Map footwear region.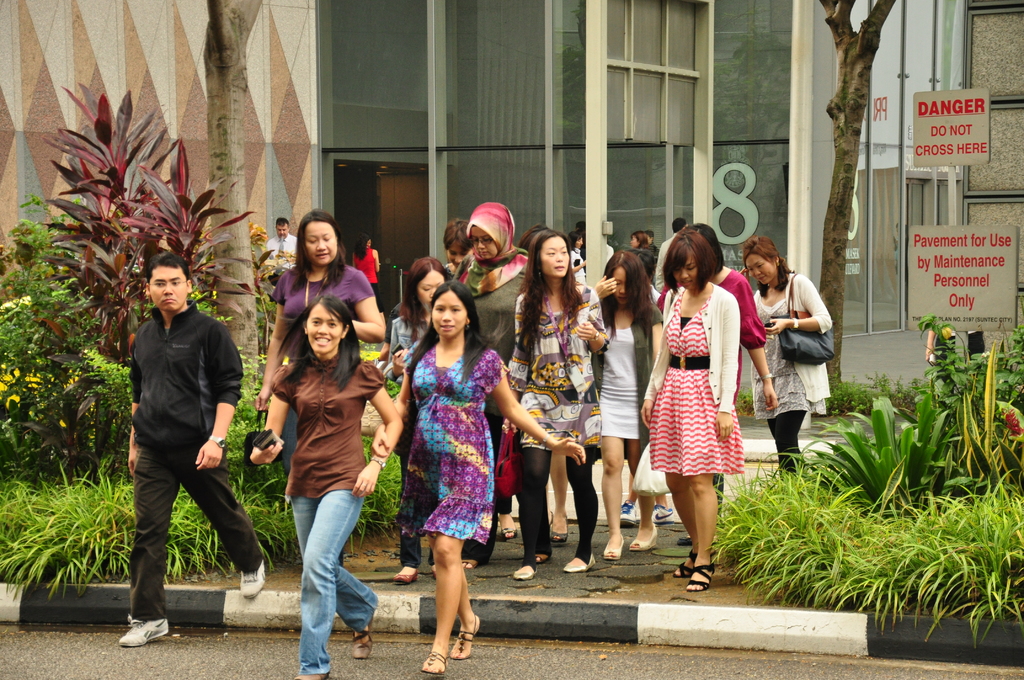
Mapped to [x1=297, y1=664, x2=335, y2=679].
